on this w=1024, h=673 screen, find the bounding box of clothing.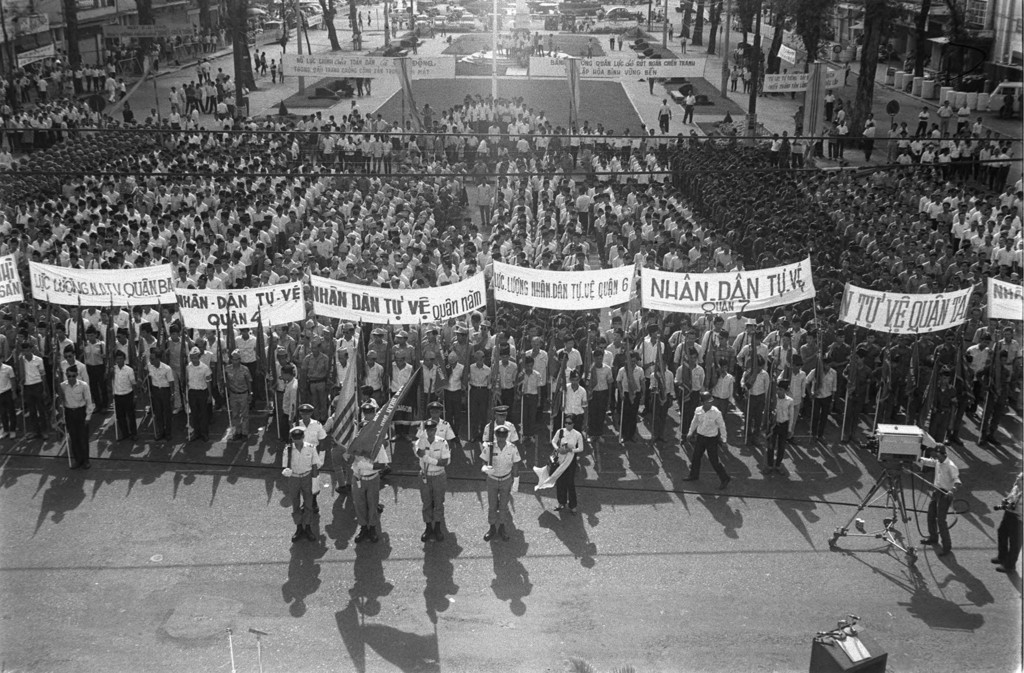
Bounding box: (x1=671, y1=25, x2=676, y2=42).
